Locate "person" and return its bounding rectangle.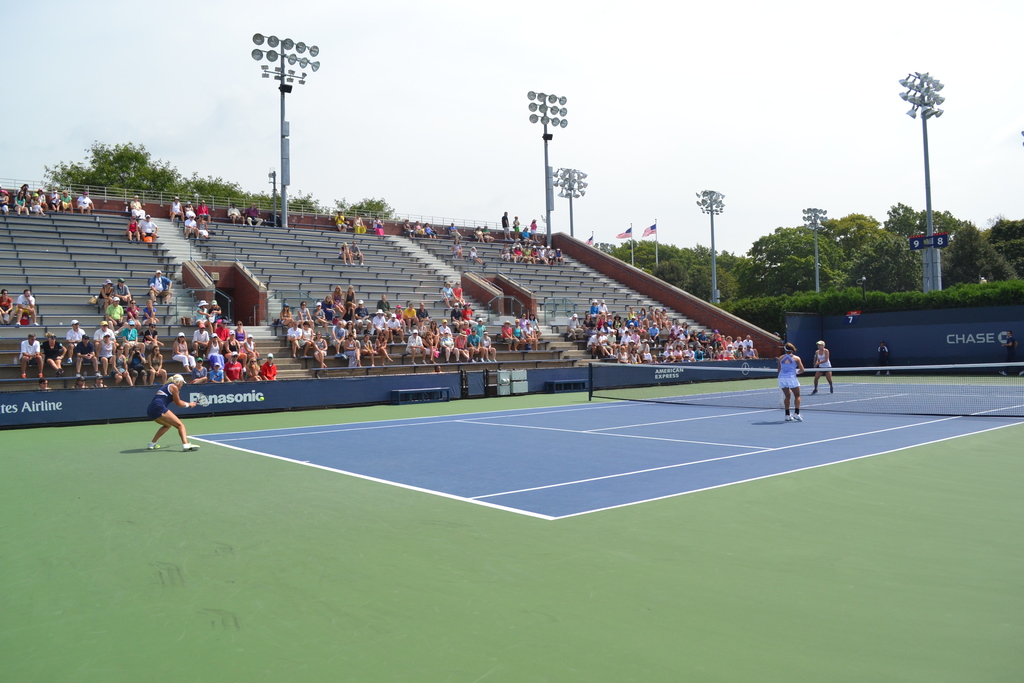
region(195, 197, 214, 222).
